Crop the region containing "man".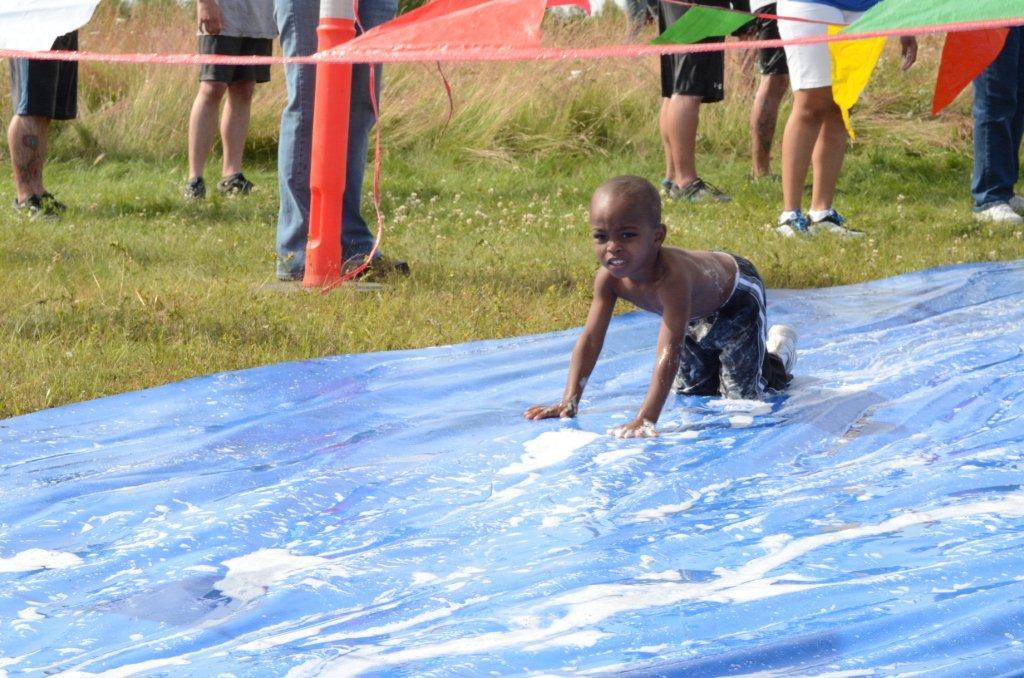
Crop region: crop(269, 0, 408, 283).
